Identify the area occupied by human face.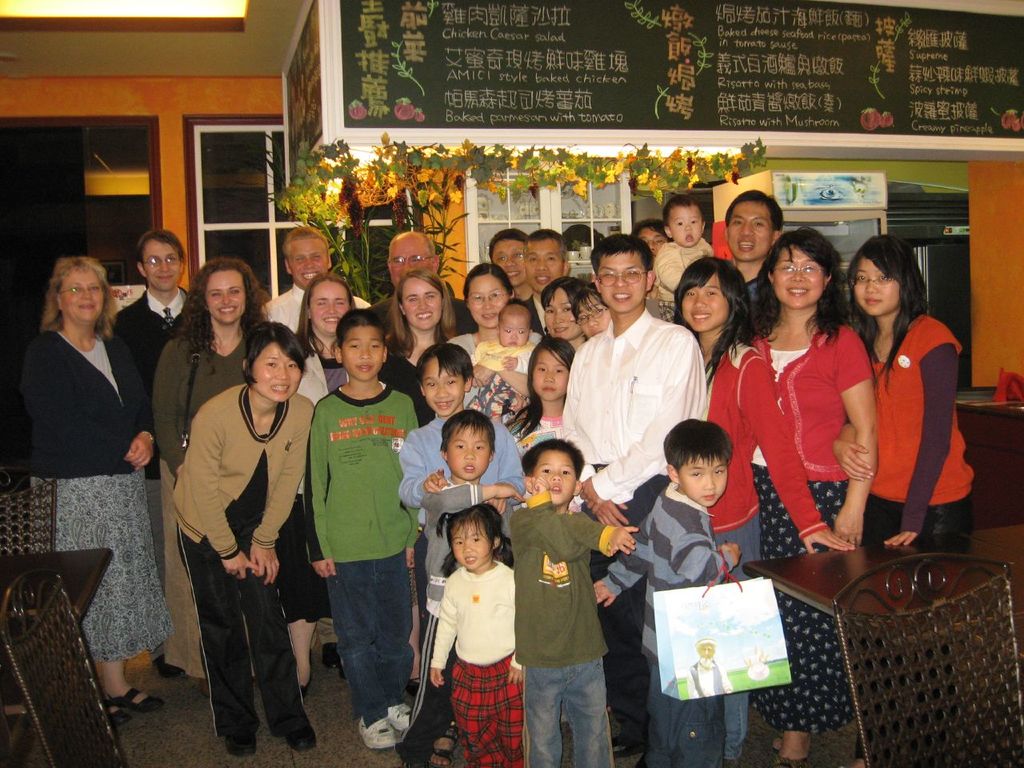
Area: pyautogui.locateOnScreen(493, 236, 529, 286).
